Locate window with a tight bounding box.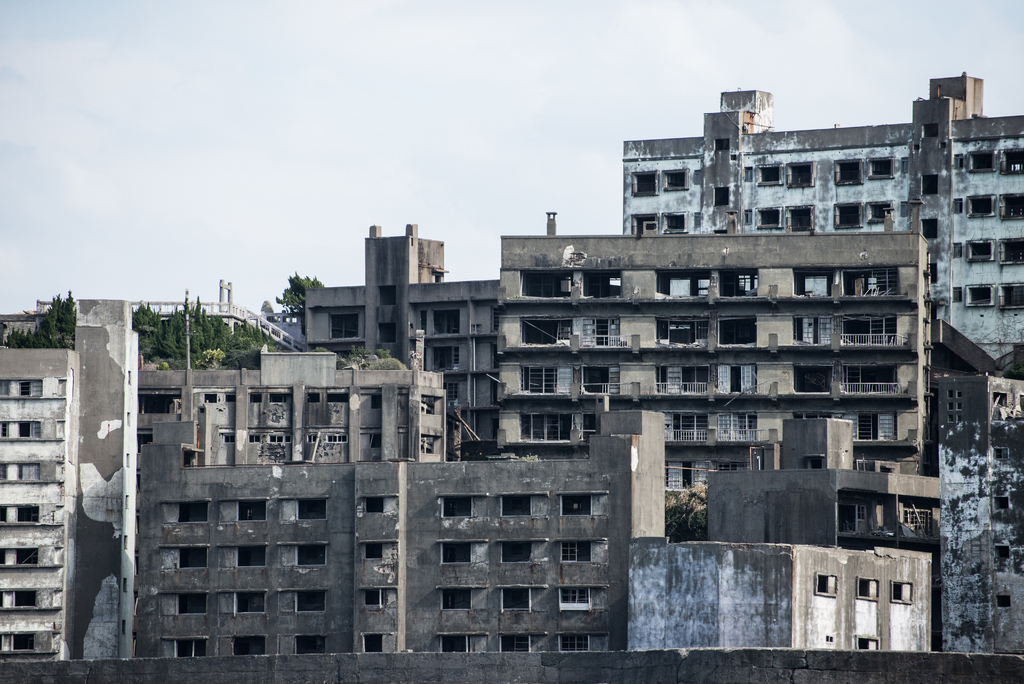
pyautogui.locateOnScreen(502, 585, 529, 609).
